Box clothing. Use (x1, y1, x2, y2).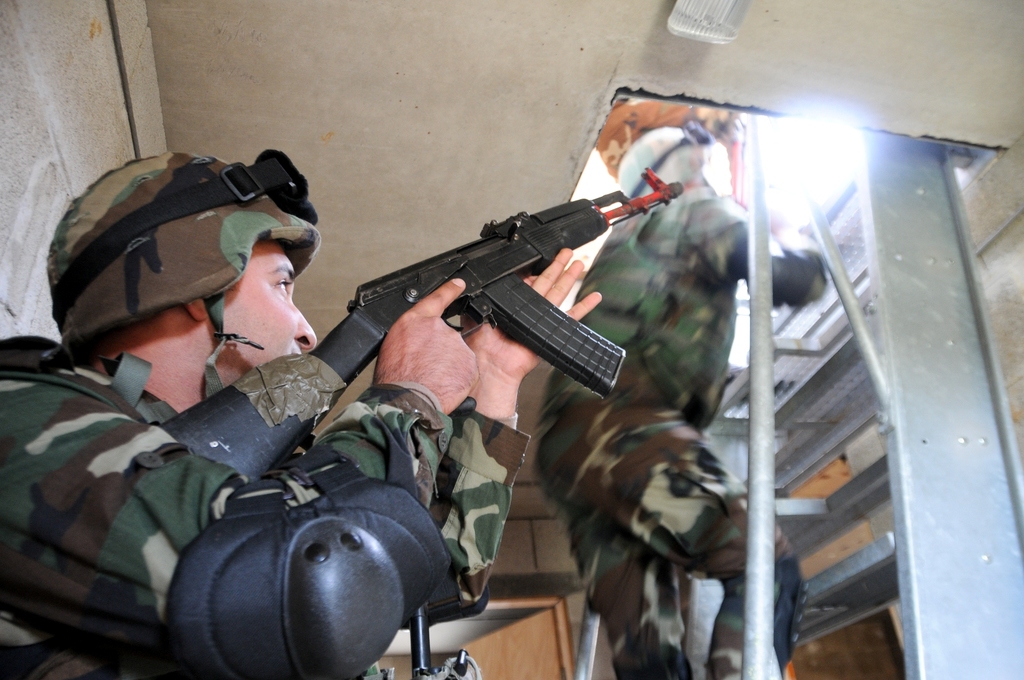
(525, 188, 825, 679).
